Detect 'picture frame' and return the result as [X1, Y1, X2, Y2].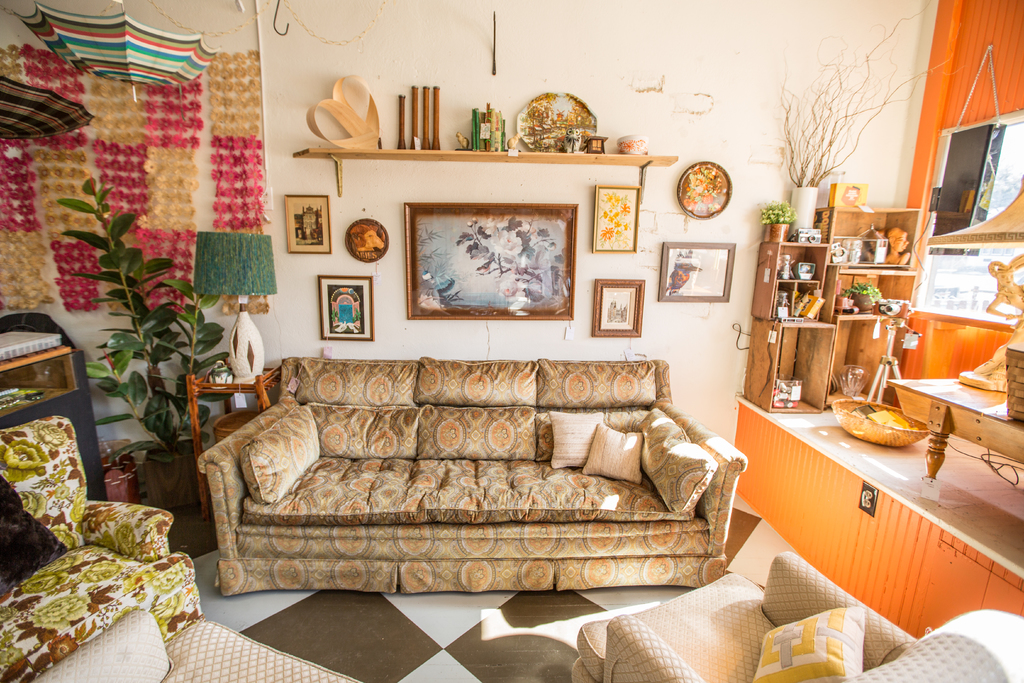
[594, 278, 649, 341].
